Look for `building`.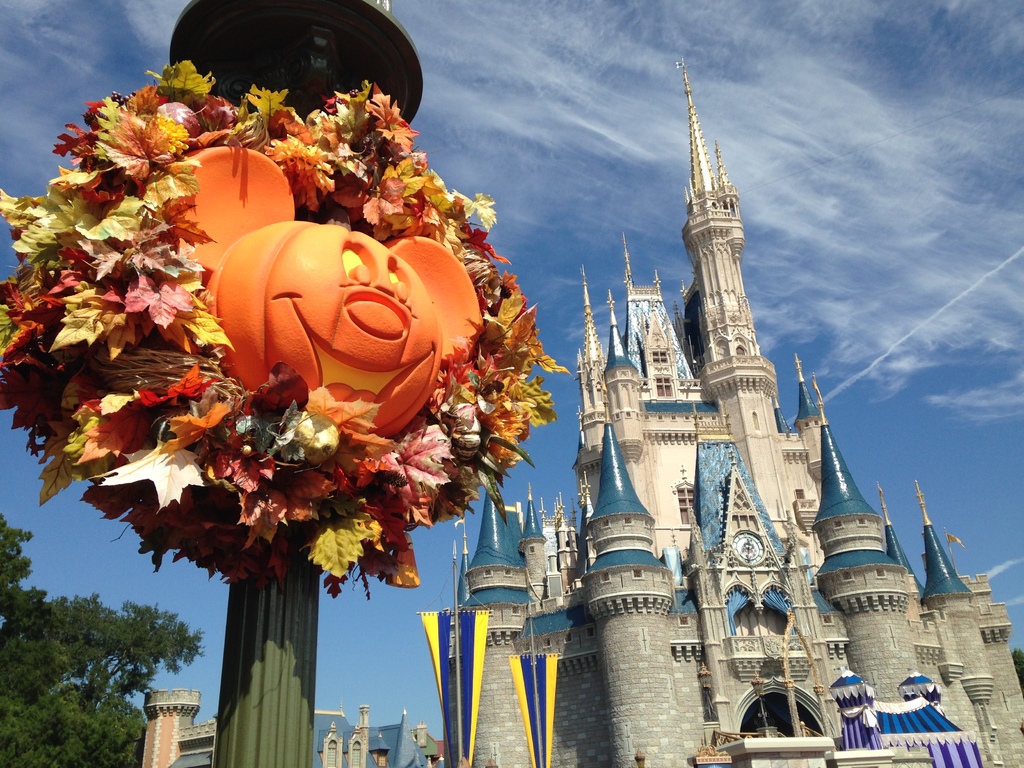
Found: [457, 64, 1023, 767].
